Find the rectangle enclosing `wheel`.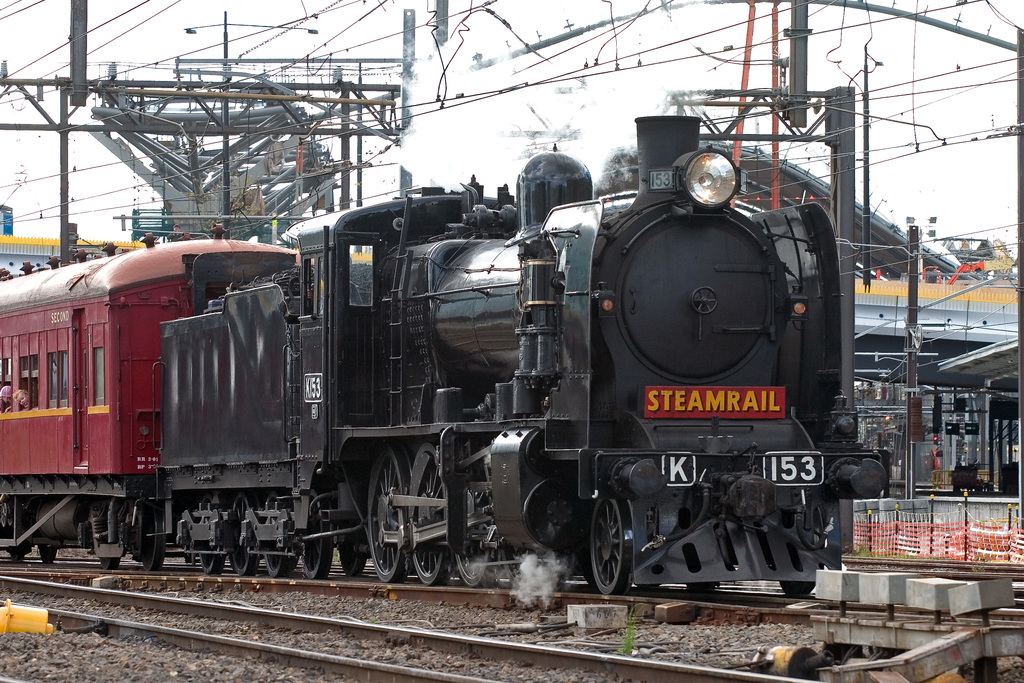
[100,552,124,569].
